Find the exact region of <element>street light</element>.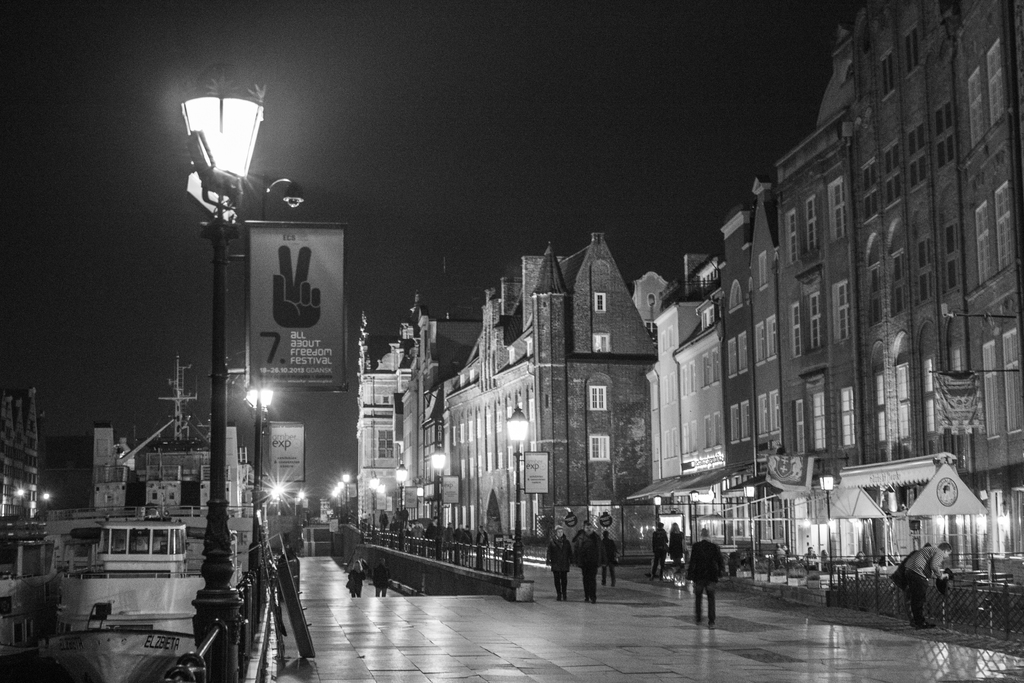
Exact region: x1=431 y1=444 x2=449 y2=561.
